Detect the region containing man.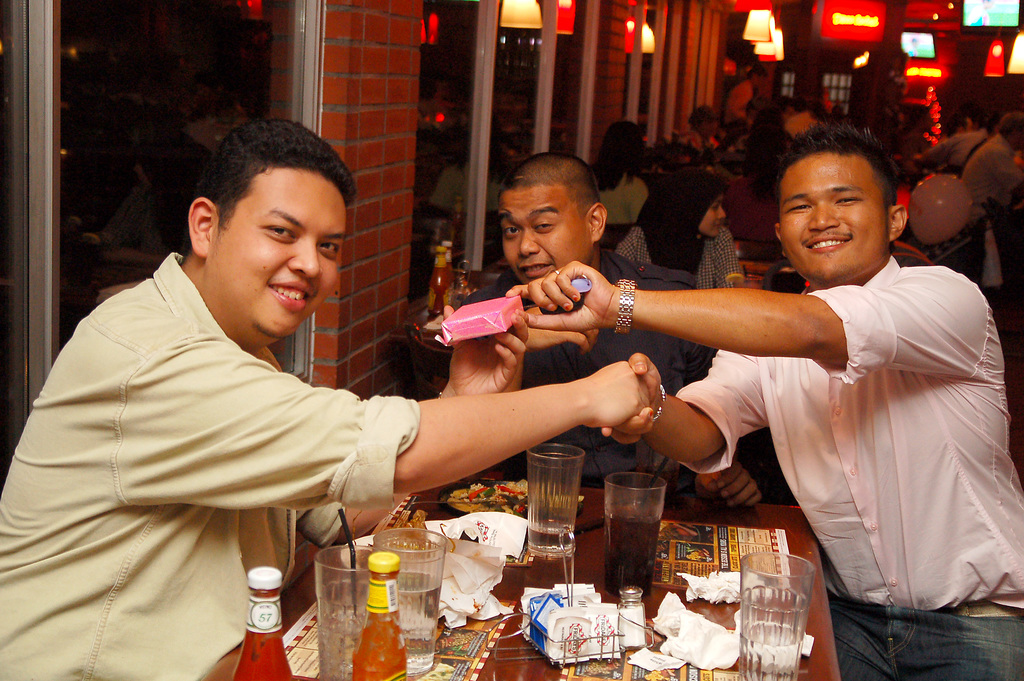
<box>0,99,660,672</box>.
